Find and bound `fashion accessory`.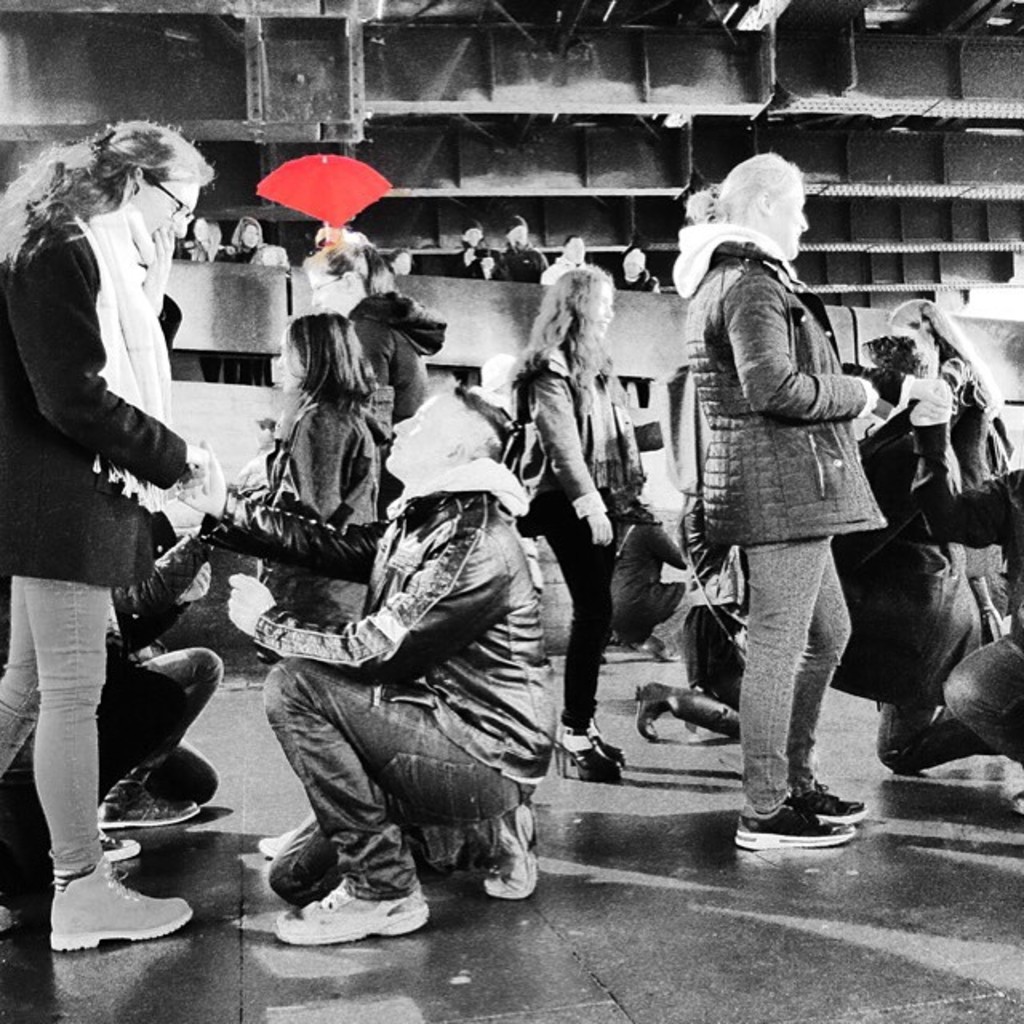
Bound: [left=637, top=680, right=680, bottom=742].
